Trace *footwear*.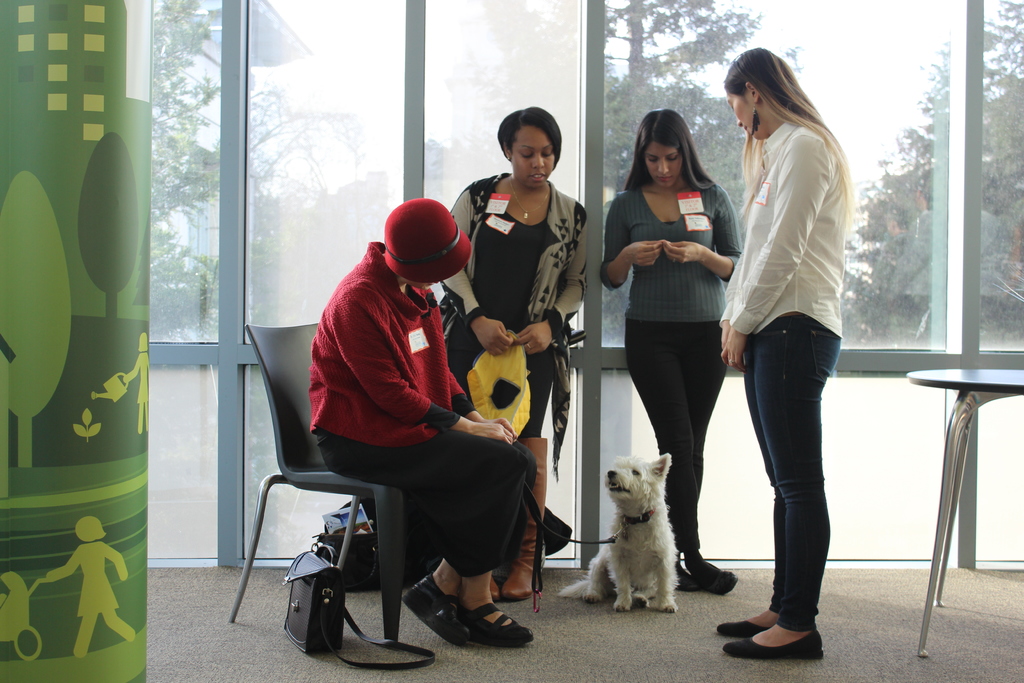
Traced to x1=463, y1=604, x2=531, y2=647.
